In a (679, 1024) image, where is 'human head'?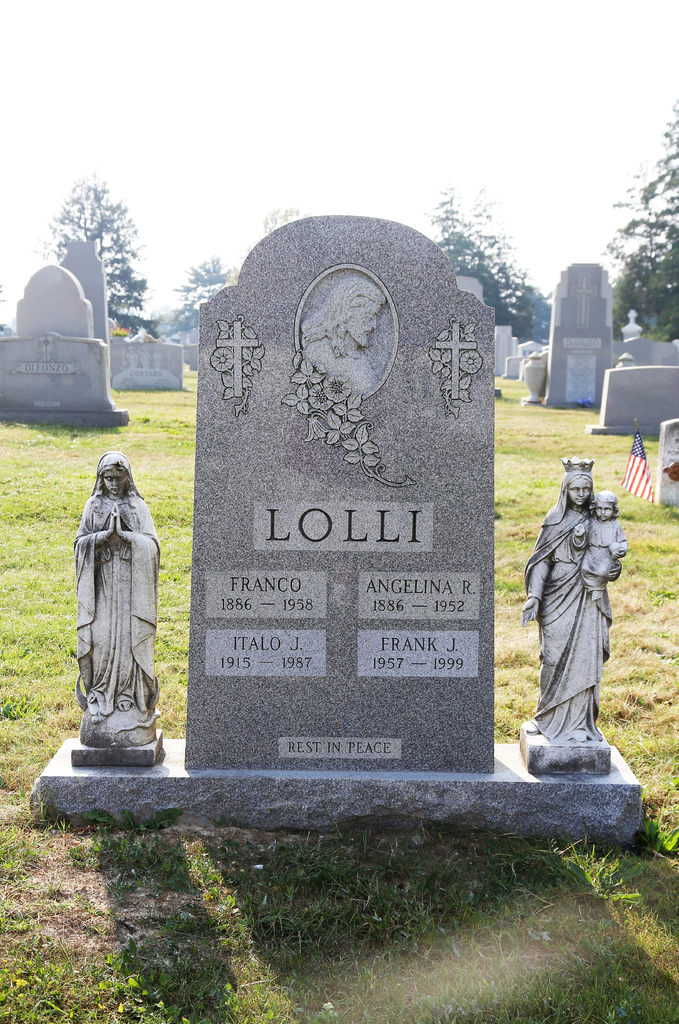
(88, 460, 133, 486).
